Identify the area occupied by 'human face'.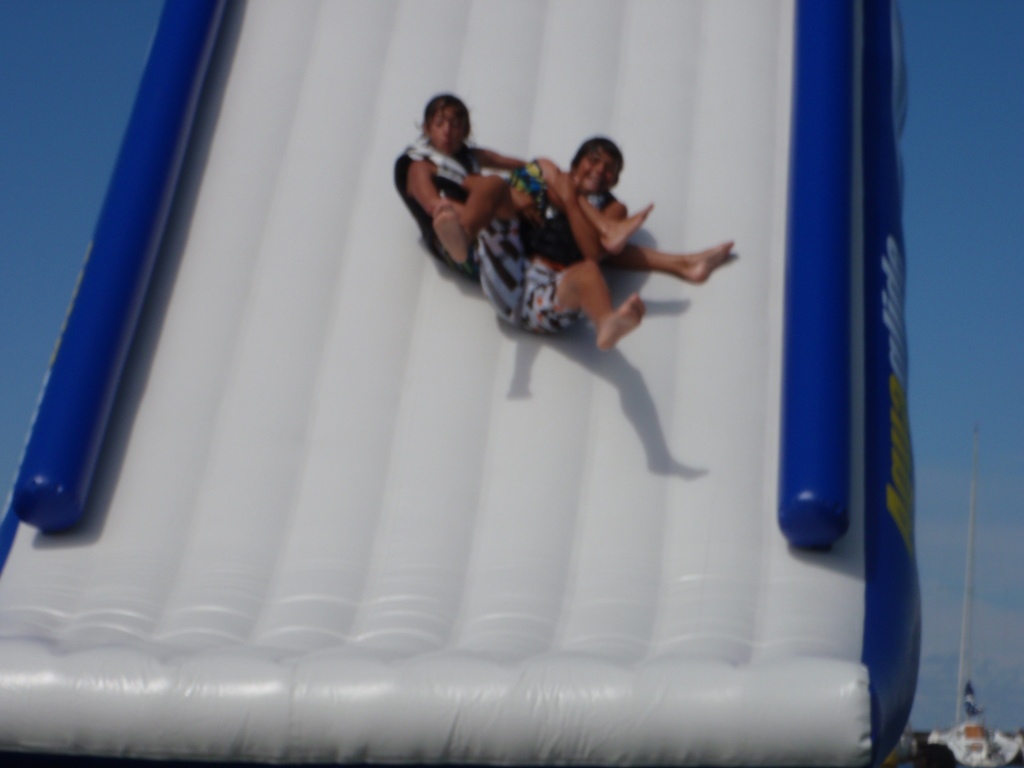
Area: <bbox>585, 155, 618, 193</bbox>.
